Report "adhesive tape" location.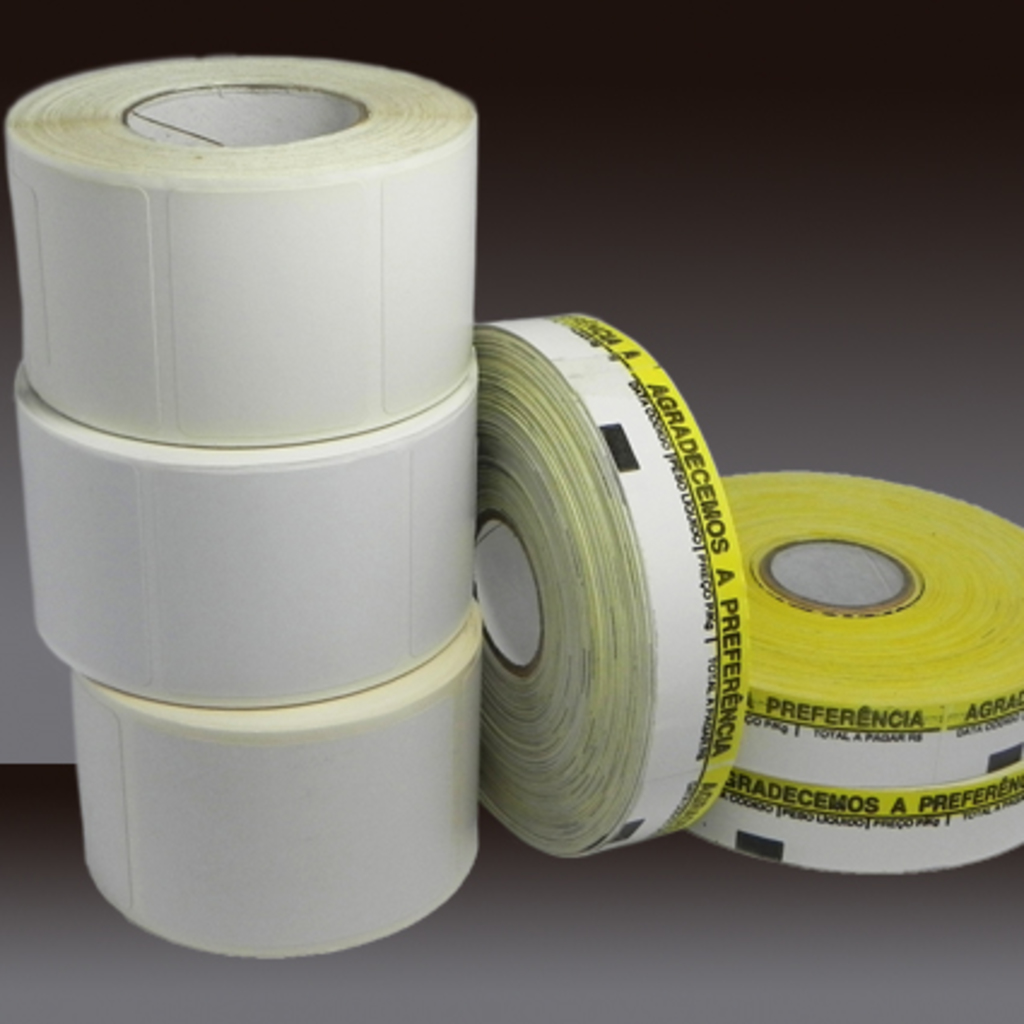
Report: detection(0, 48, 484, 448).
